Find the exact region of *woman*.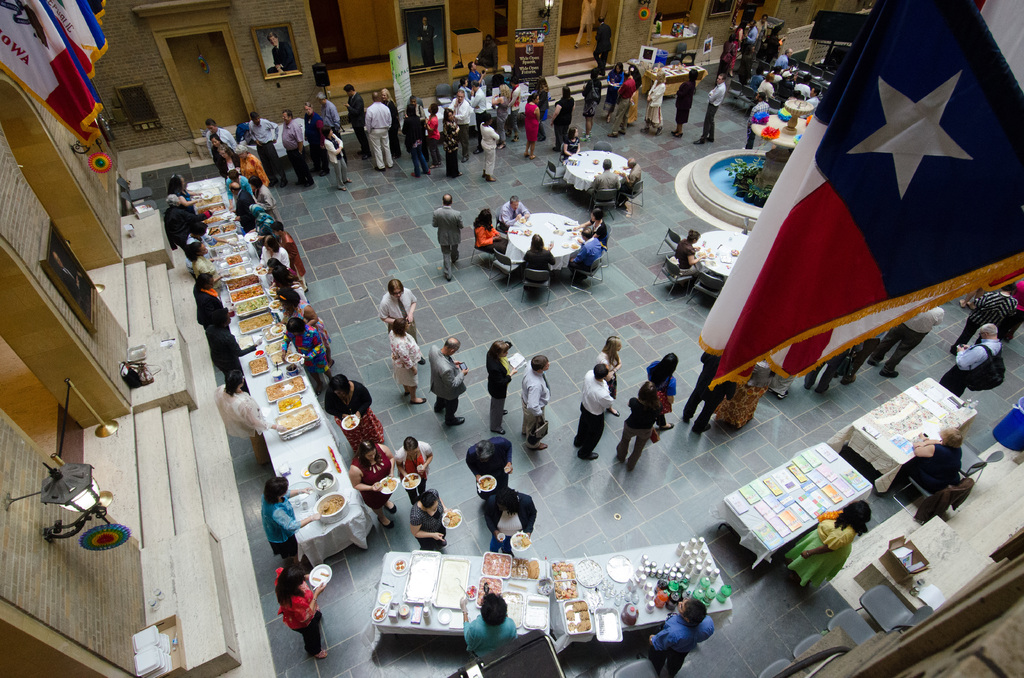
Exact region: [x1=278, y1=291, x2=337, y2=369].
